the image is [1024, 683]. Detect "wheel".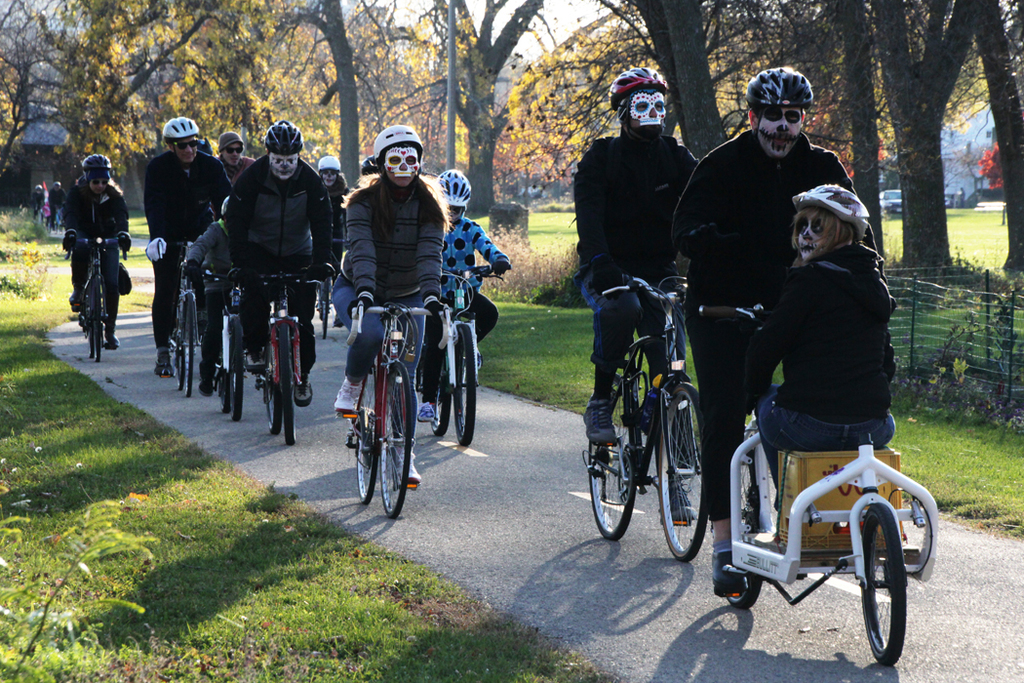
Detection: {"left": 227, "top": 317, "right": 241, "bottom": 420}.
